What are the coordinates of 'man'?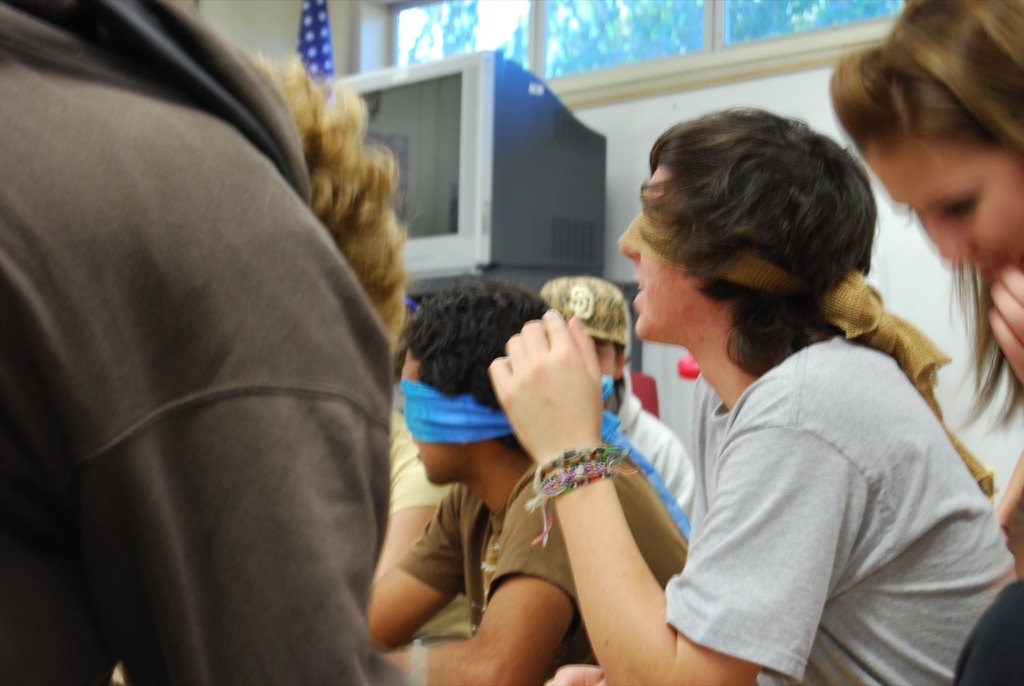
540:268:690:521.
